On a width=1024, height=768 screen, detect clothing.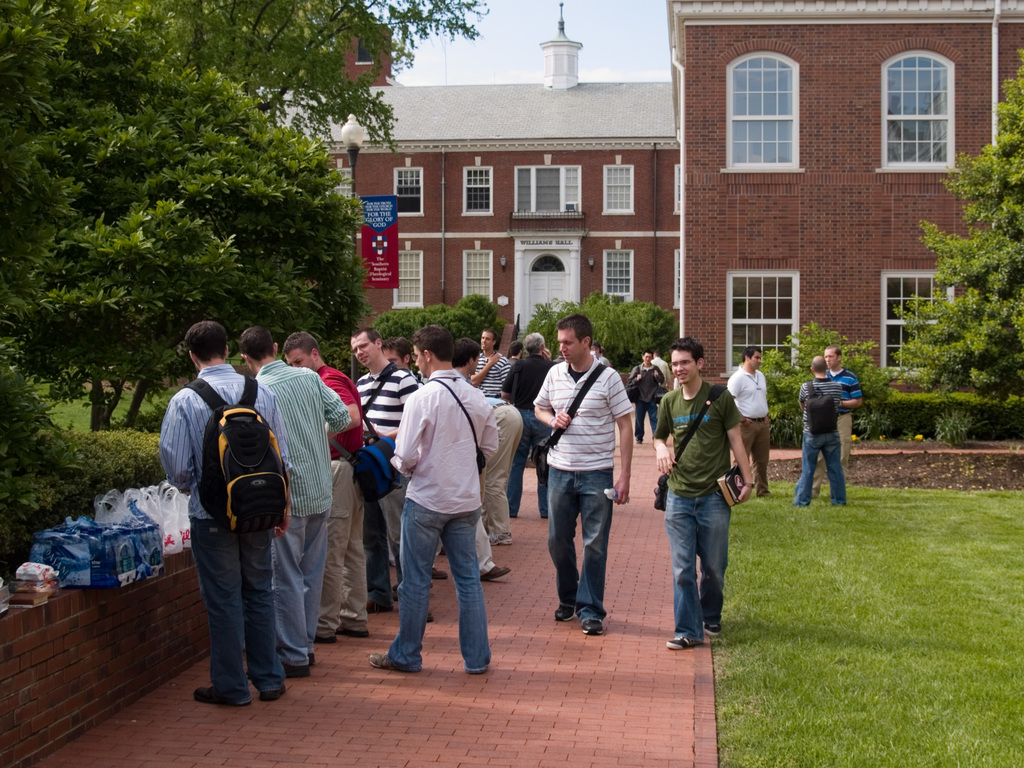
533,362,635,625.
